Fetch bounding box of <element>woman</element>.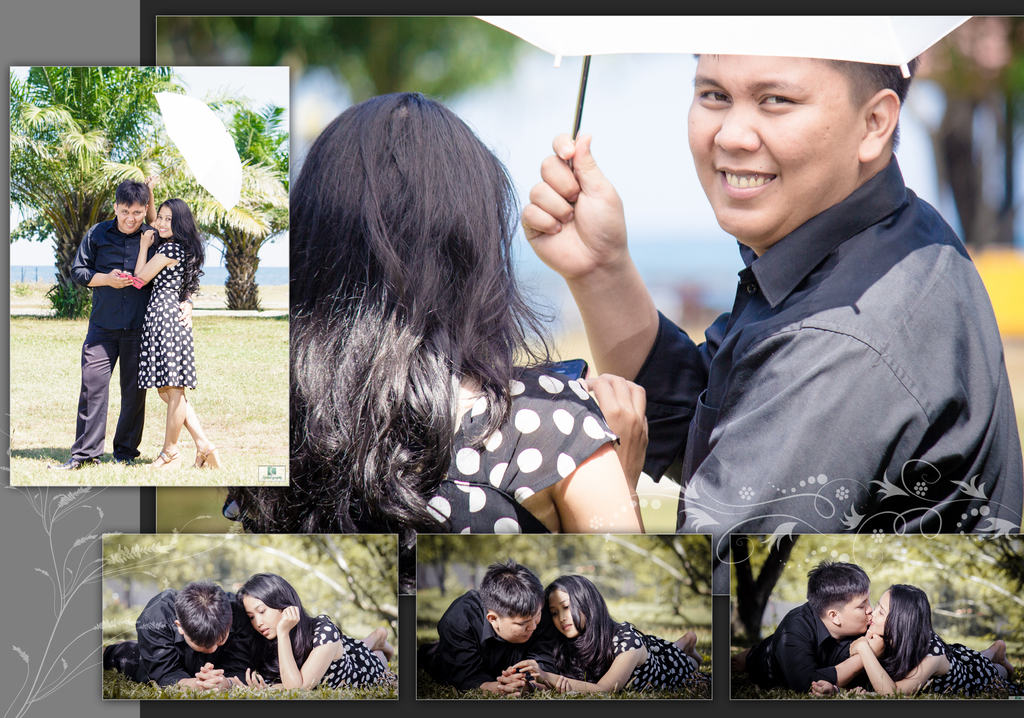
Bbox: bbox(526, 571, 712, 712).
